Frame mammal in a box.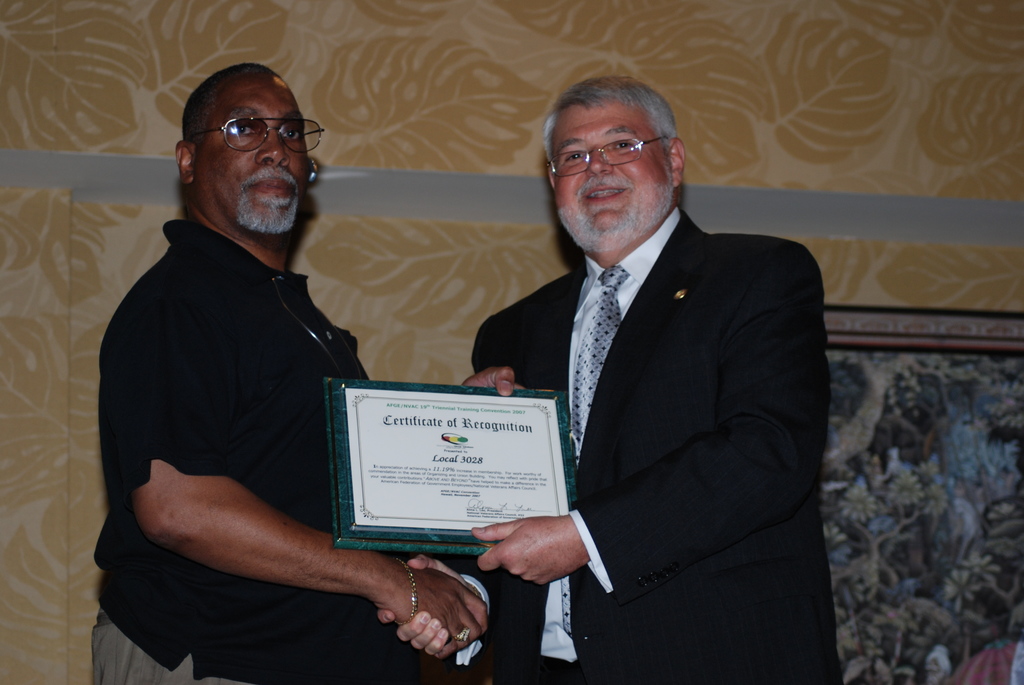
crop(380, 79, 848, 684).
